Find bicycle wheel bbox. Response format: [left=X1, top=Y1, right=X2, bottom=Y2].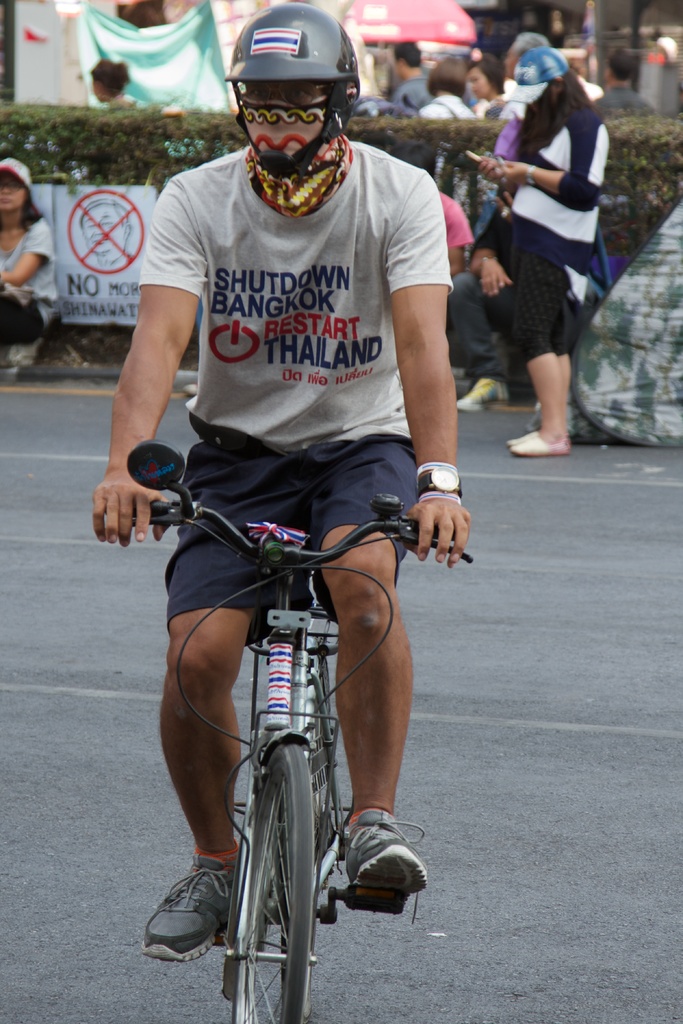
[left=284, top=634, right=336, bottom=949].
